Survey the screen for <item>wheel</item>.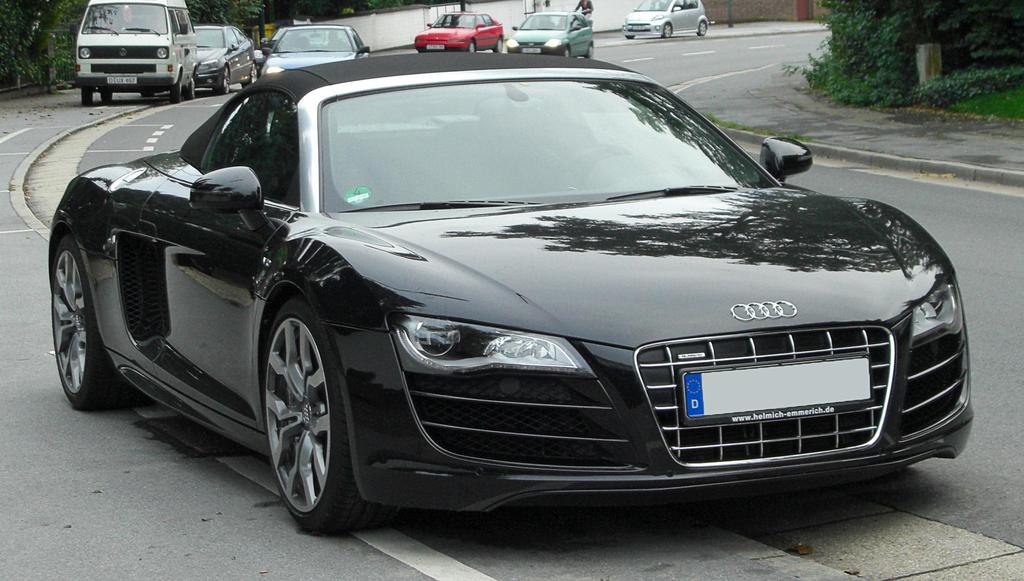
Survey found: x1=694, y1=15, x2=708, y2=40.
